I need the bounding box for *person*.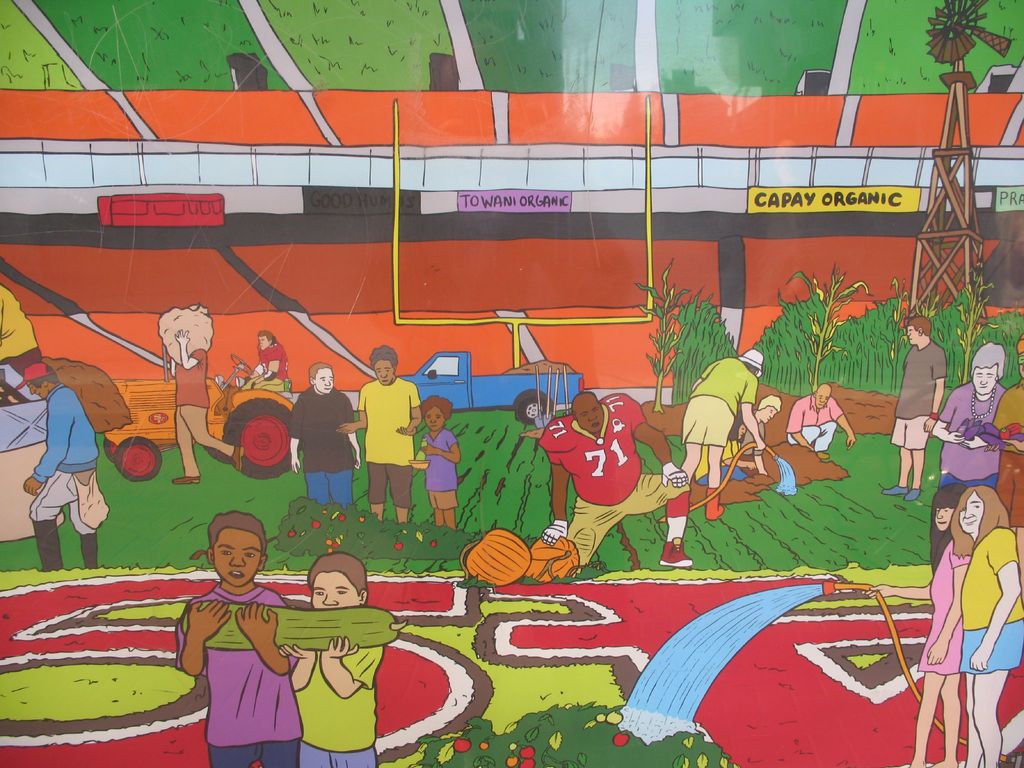
Here it is: [787,383,852,463].
